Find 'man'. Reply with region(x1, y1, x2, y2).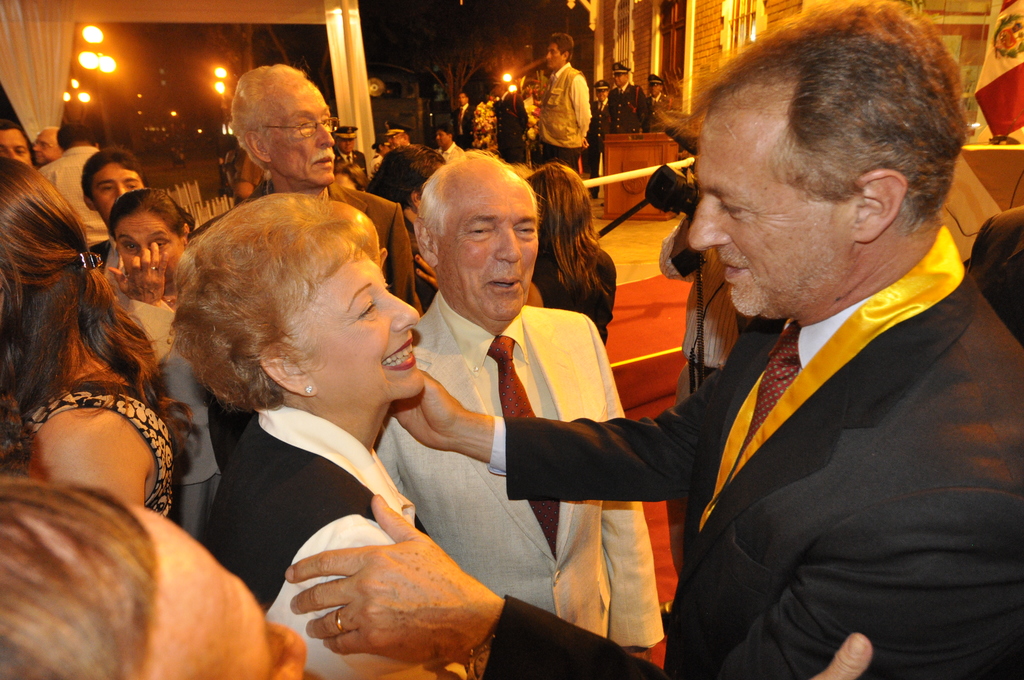
region(285, 6, 1023, 679).
